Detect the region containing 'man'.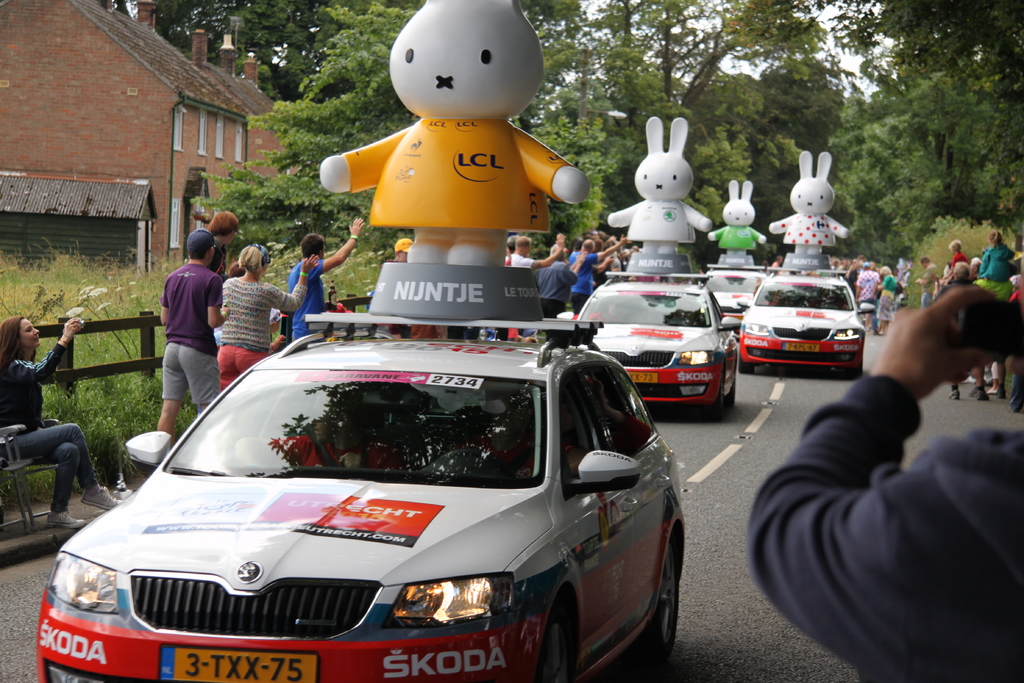
771:256:783:270.
